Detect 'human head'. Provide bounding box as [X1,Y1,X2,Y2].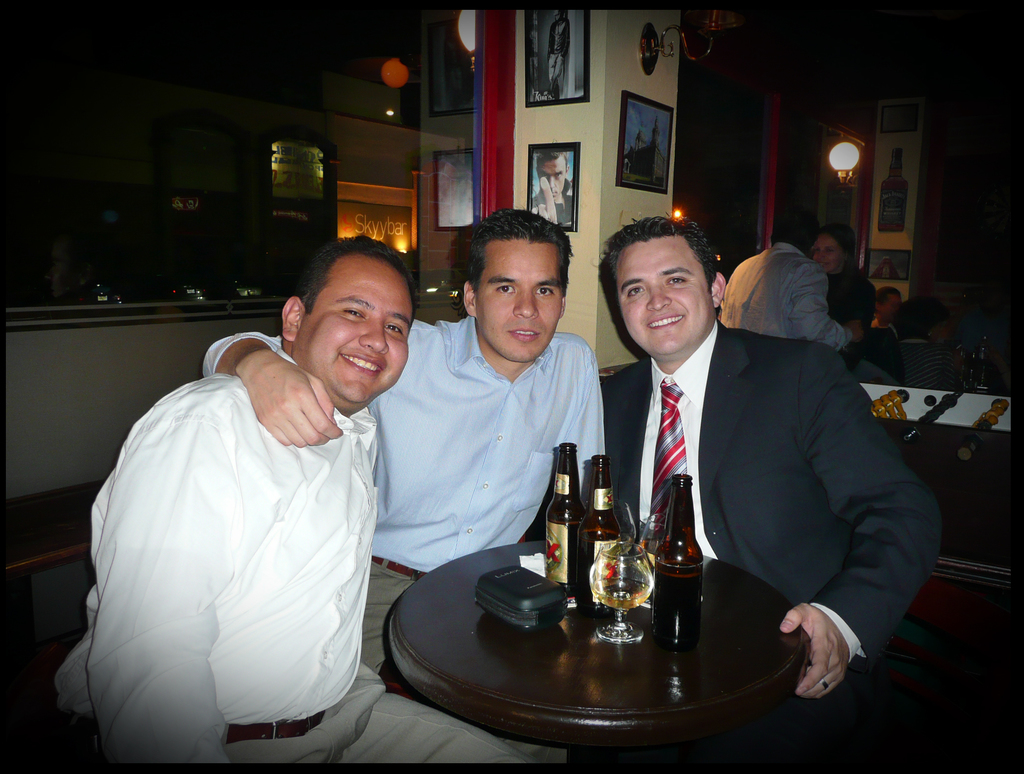
[812,225,858,273].
